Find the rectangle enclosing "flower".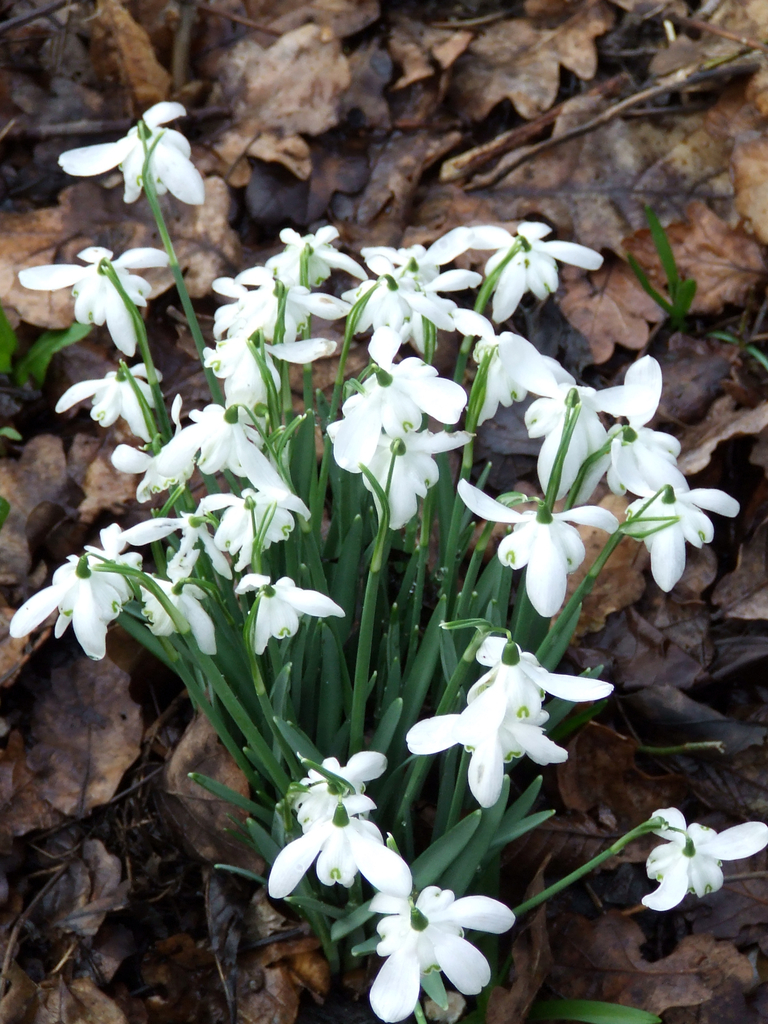
(left=269, top=223, right=356, bottom=292).
